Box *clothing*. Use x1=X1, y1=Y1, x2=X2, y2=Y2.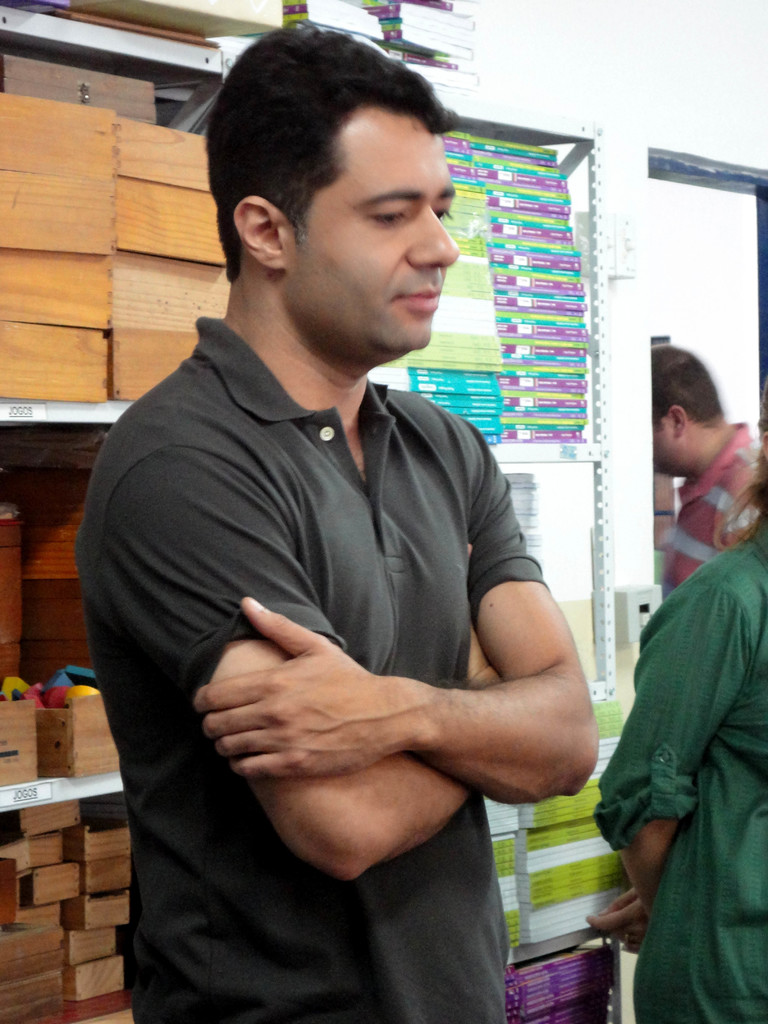
x1=570, y1=535, x2=767, y2=1023.
